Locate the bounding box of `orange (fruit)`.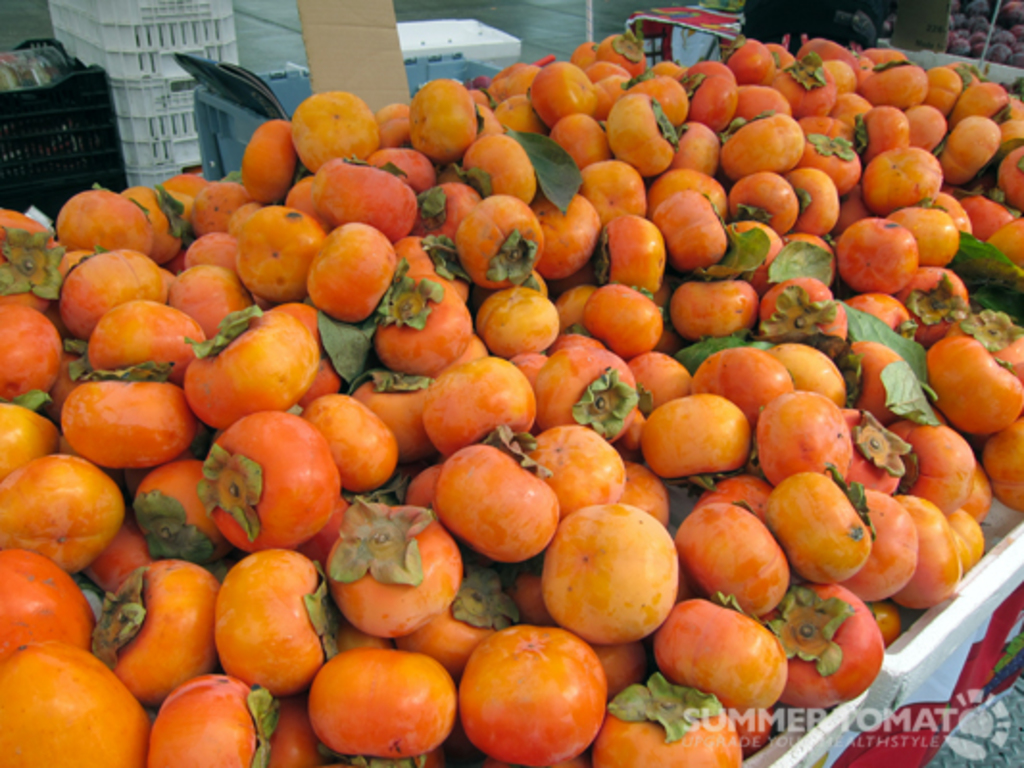
Bounding box: {"left": 438, "top": 449, "right": 557, "bottom": 547}.
